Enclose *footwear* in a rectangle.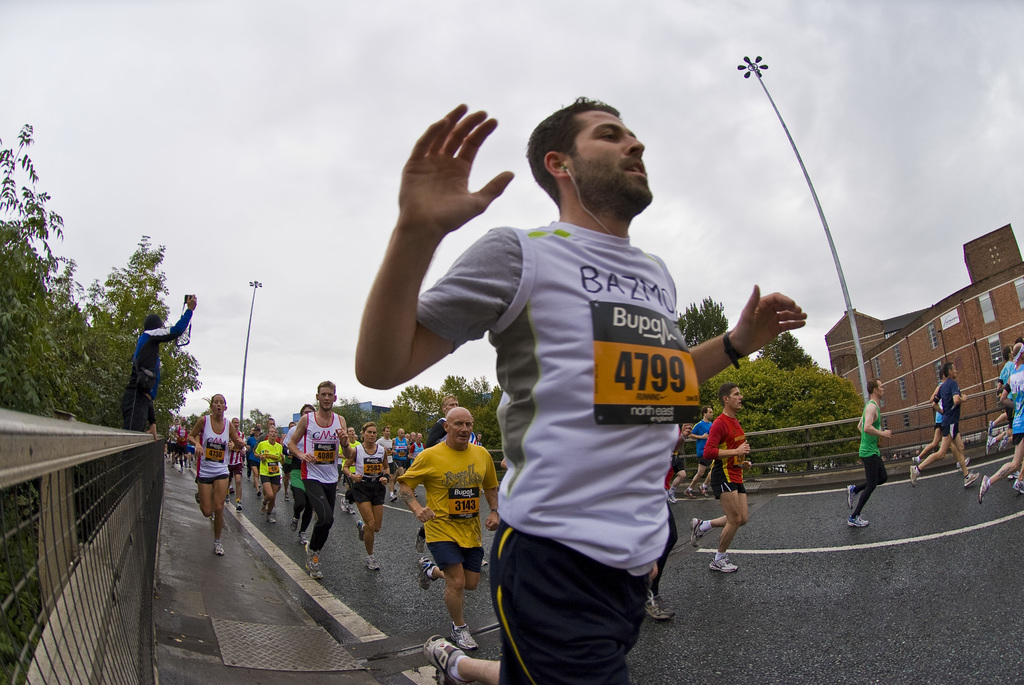
pyautogui.locateOnScreen(842, 483, 859, 512).
